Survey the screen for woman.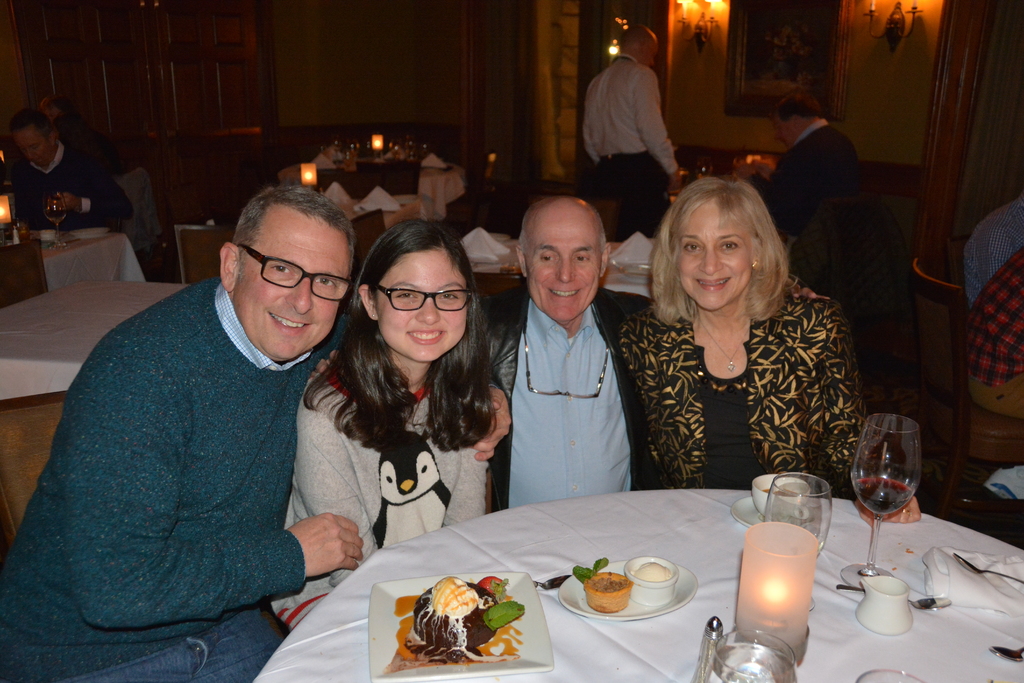
Survey found: box(621, 169, 868, 522).
